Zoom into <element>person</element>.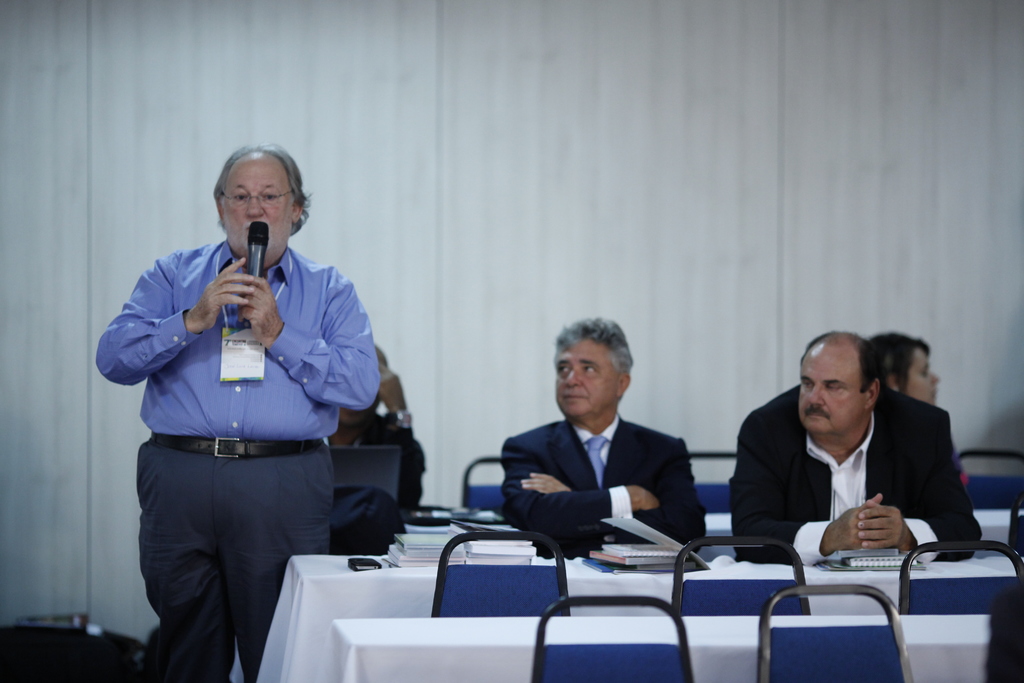
Zoom target: [323,340,433,559].
